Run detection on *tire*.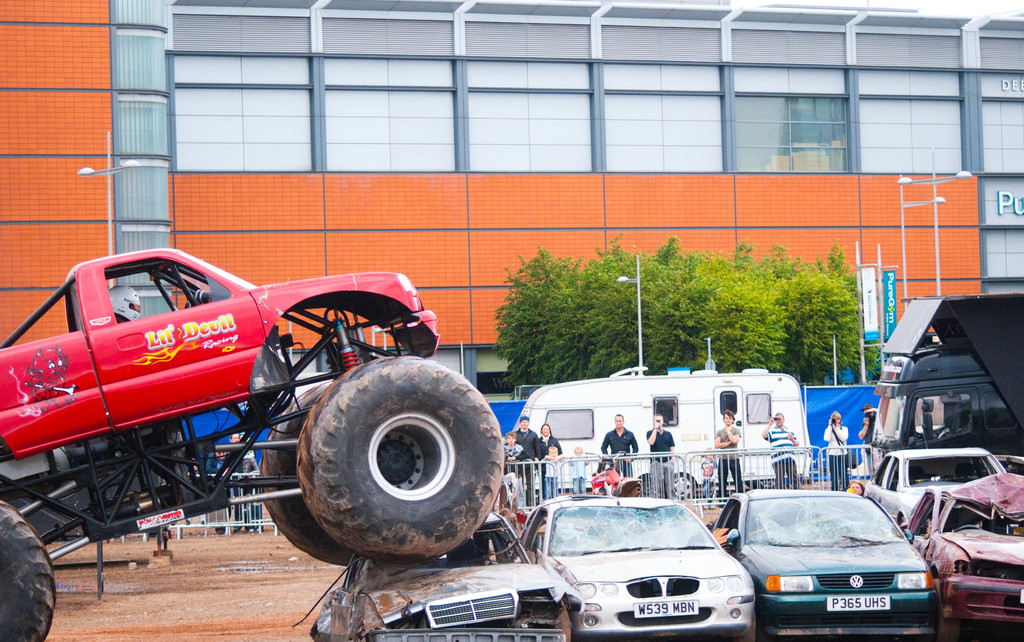
Result: (0,504,57,641).
